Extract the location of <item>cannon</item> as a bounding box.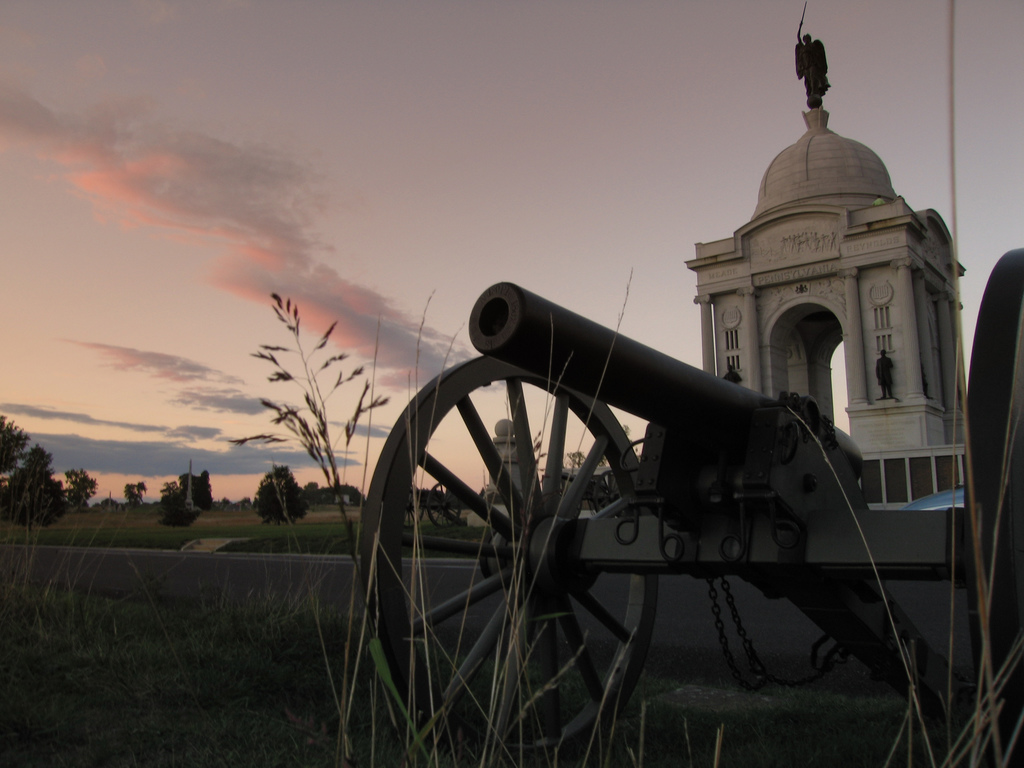
[348,242,1023,767].
